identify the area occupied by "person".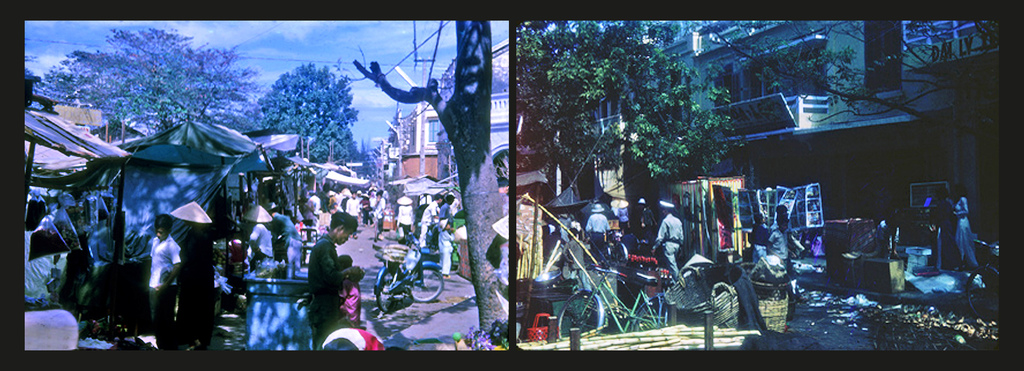
Area: x1=292 y1=208 x2=349 y2=331.
